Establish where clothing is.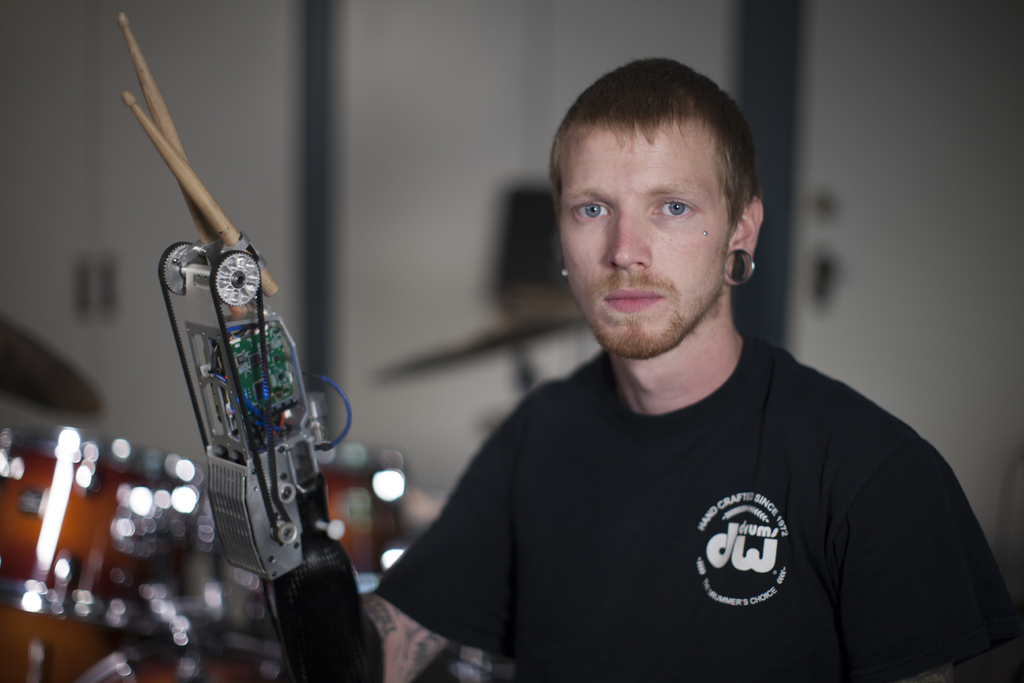
Established at (left=389, top=311, right=991, bottom=670).
